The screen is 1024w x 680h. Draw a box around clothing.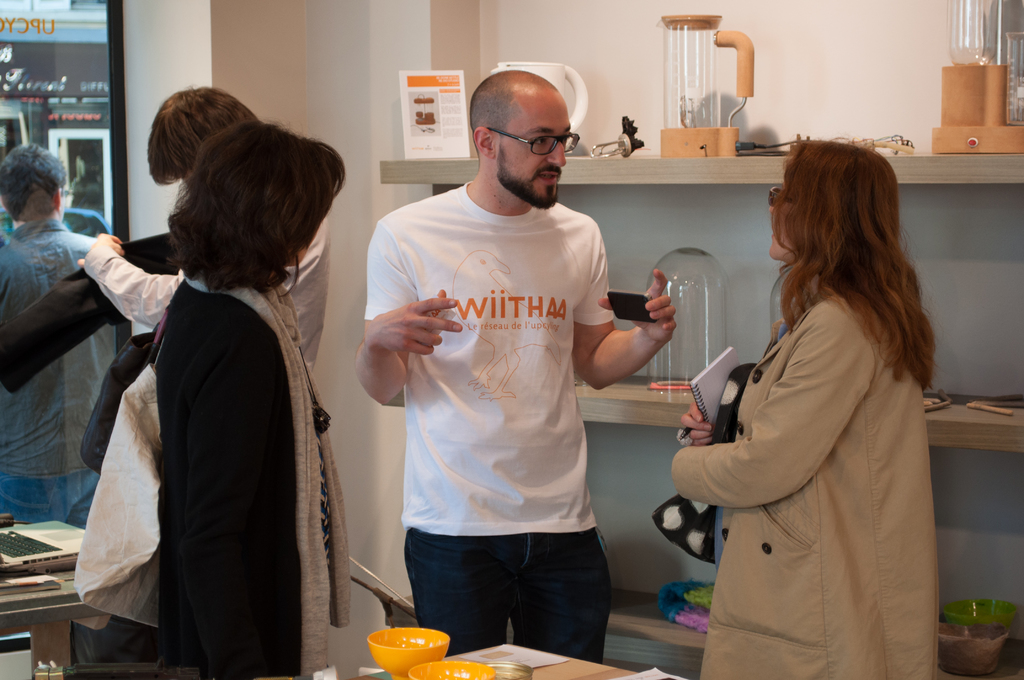
0, 217, 145, 540.
